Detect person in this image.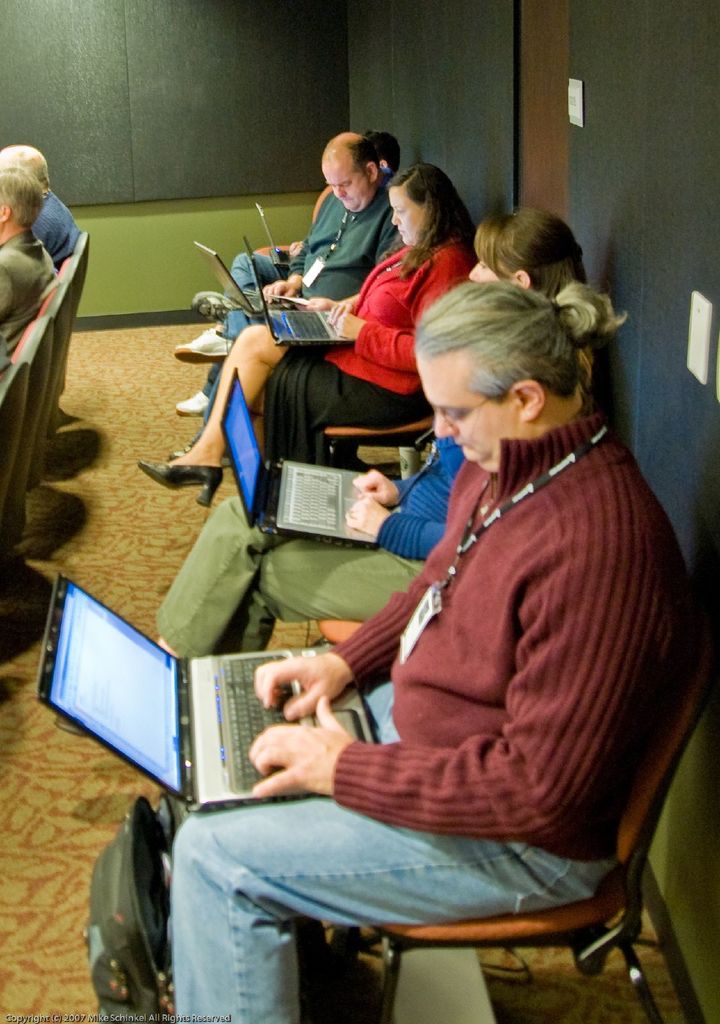
Detection: {"left": 0, "top": 145, "right": 89, "bottom": 271}.
